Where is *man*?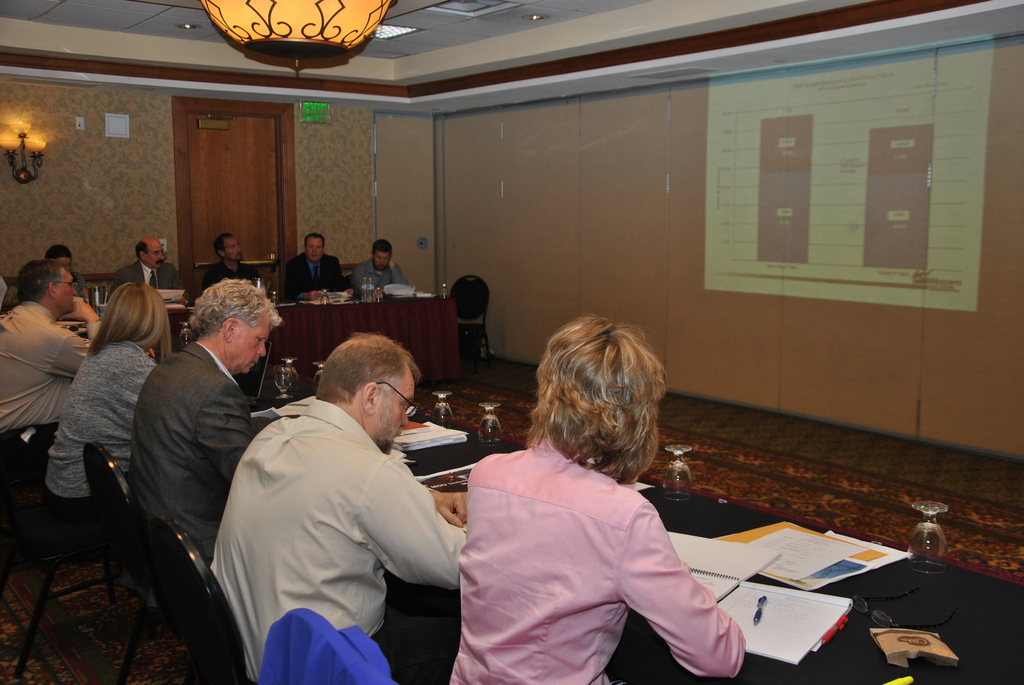
region(349, 239, 409, 300).
